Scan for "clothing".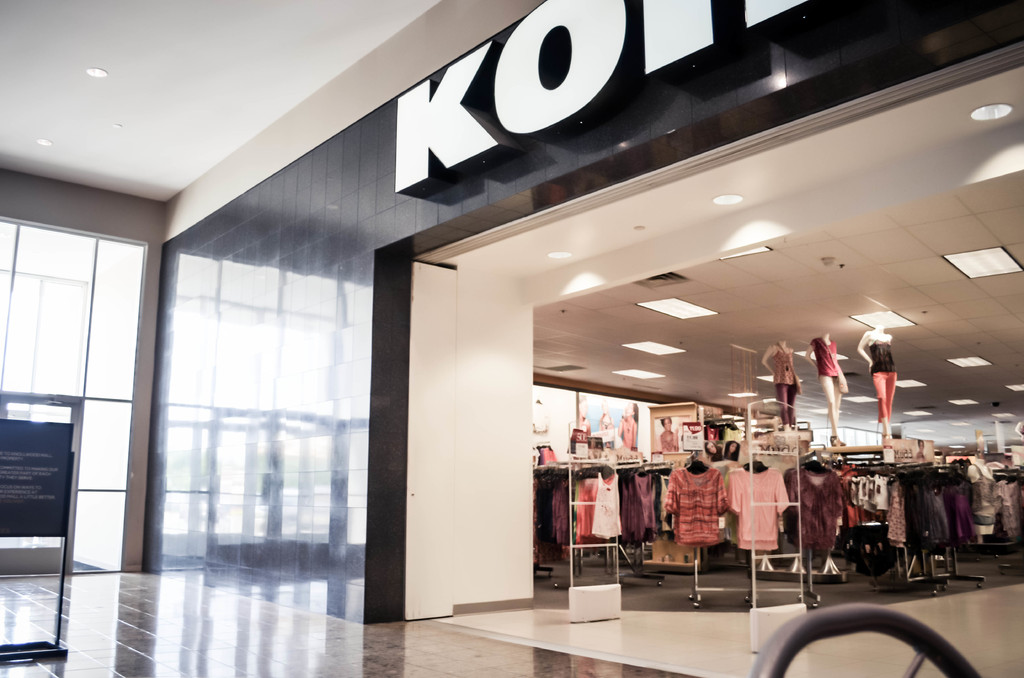
Scan result: bbox=(723, 461, 792, 546).
